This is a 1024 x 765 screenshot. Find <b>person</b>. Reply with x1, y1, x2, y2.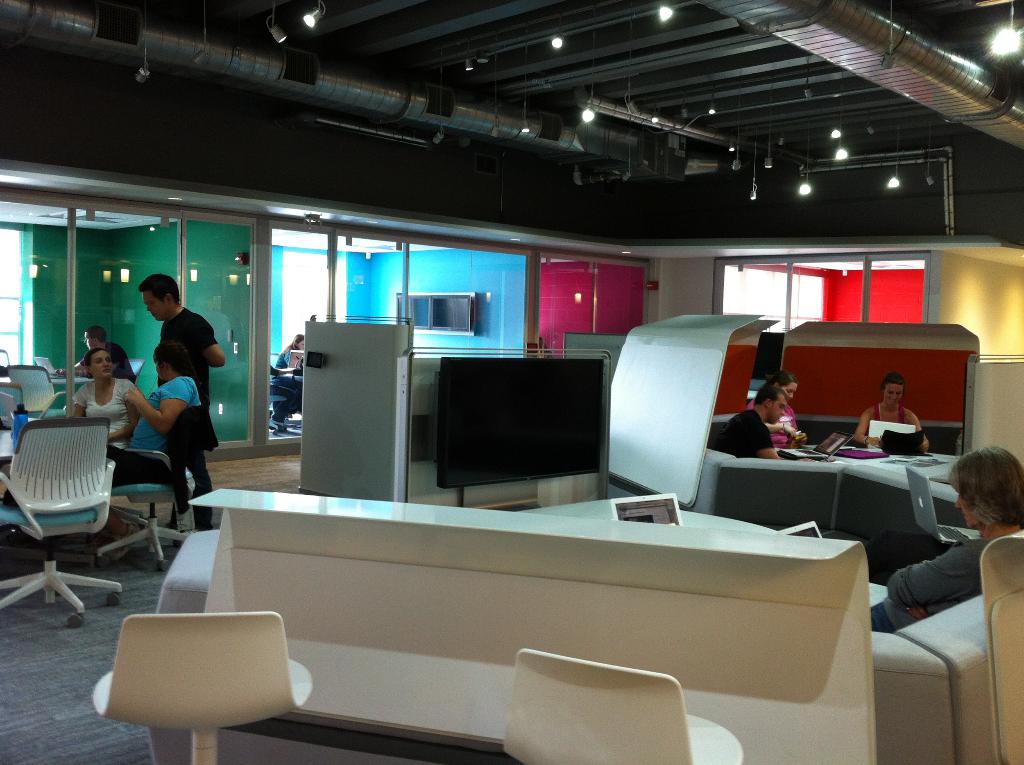
126, 339, 196, 466.
